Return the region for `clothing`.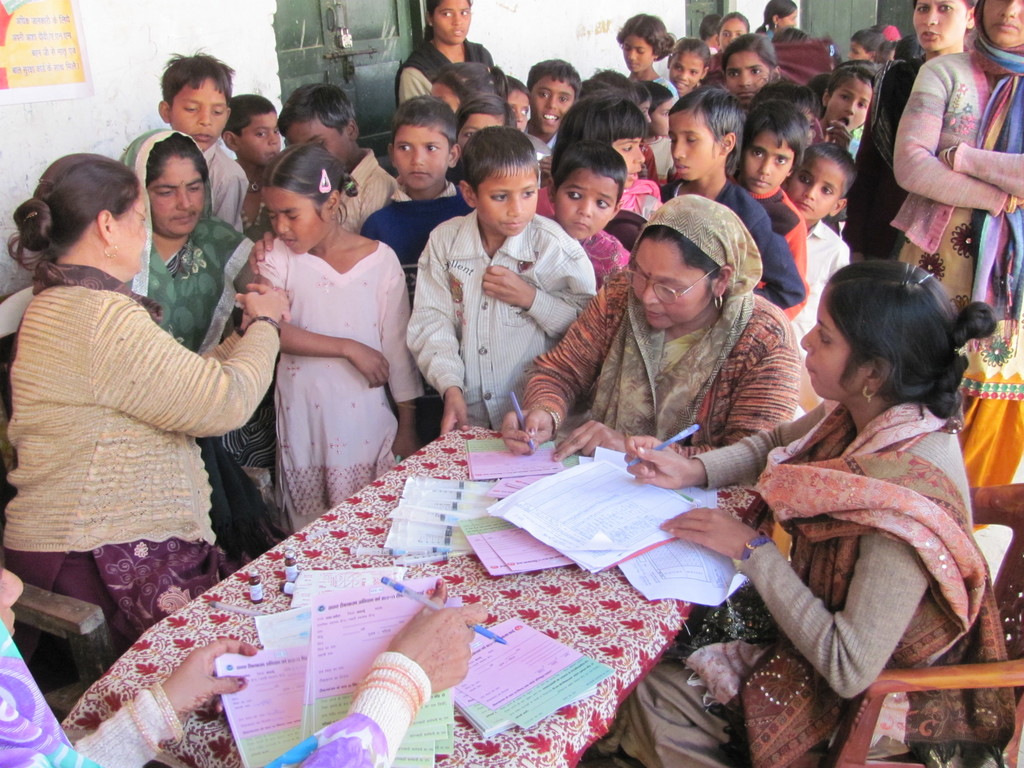
(413, 202, 600, 436).
